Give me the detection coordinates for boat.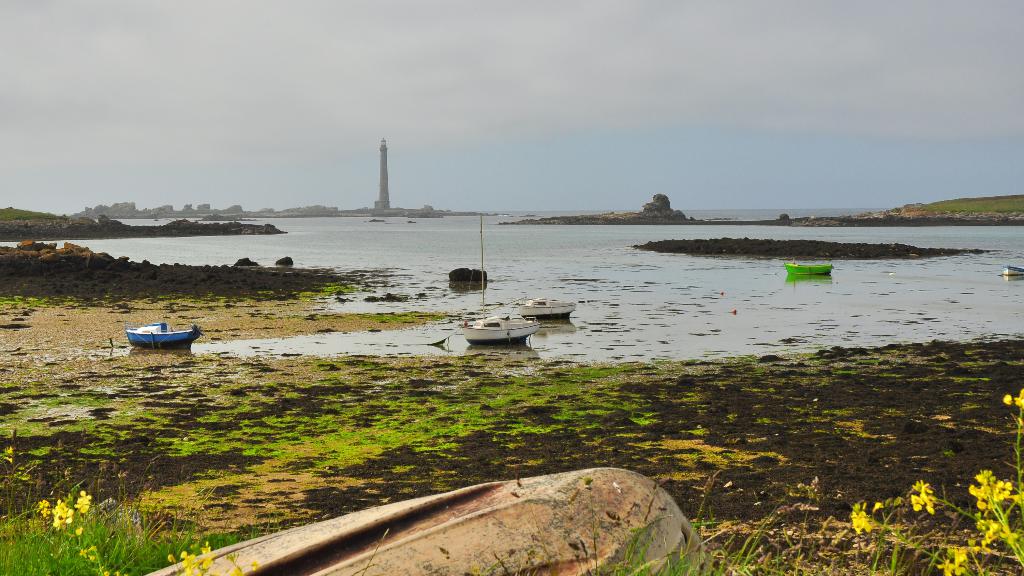
[453, 213, 538, 356].
